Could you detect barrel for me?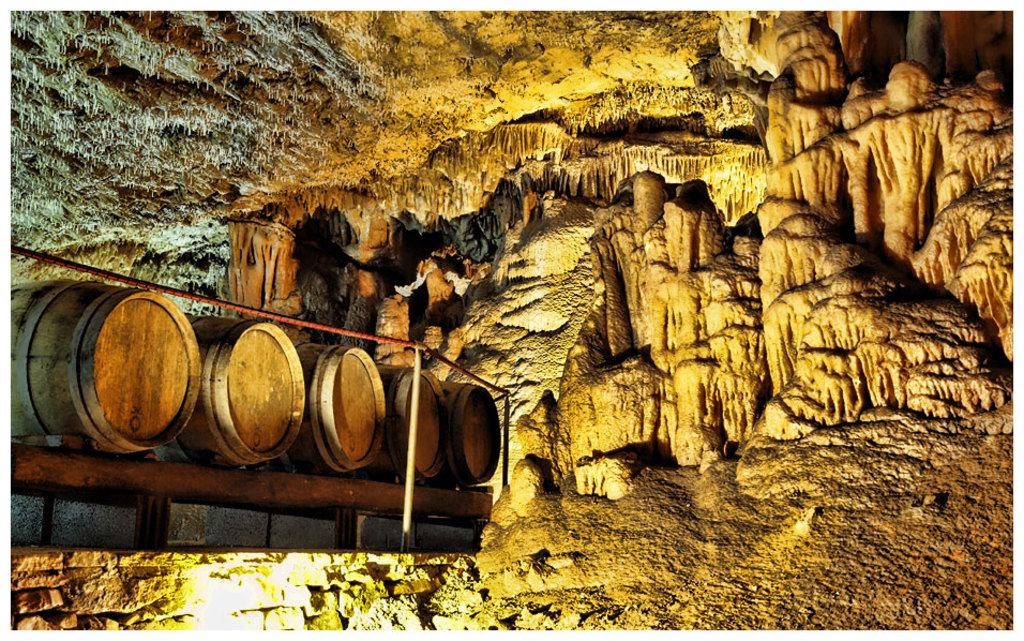
Detection result: 303/339/407/486.
